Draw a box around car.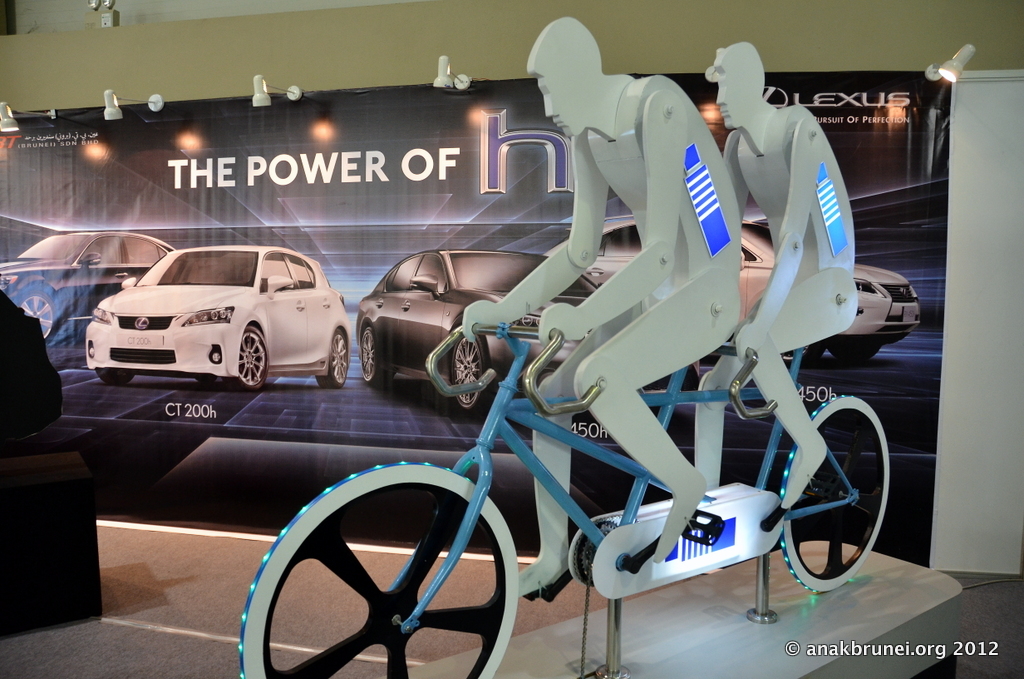
BBox(544, 218, 924, 338).
